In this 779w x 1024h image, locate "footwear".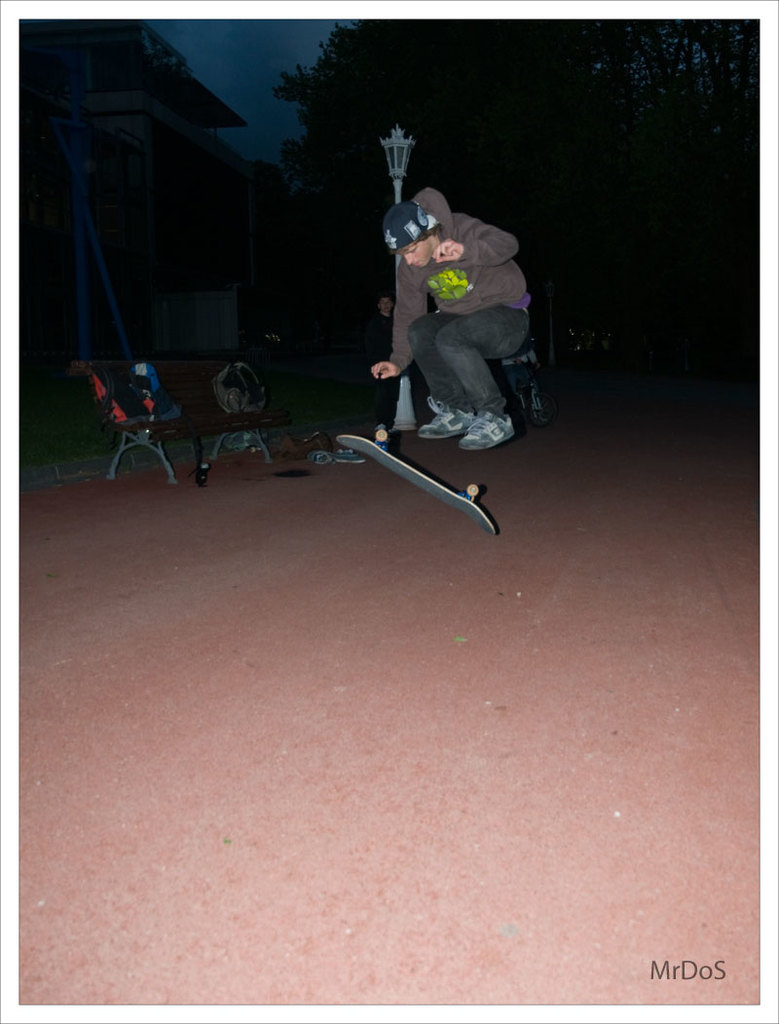
Bounding box: (422,391,473,444).
